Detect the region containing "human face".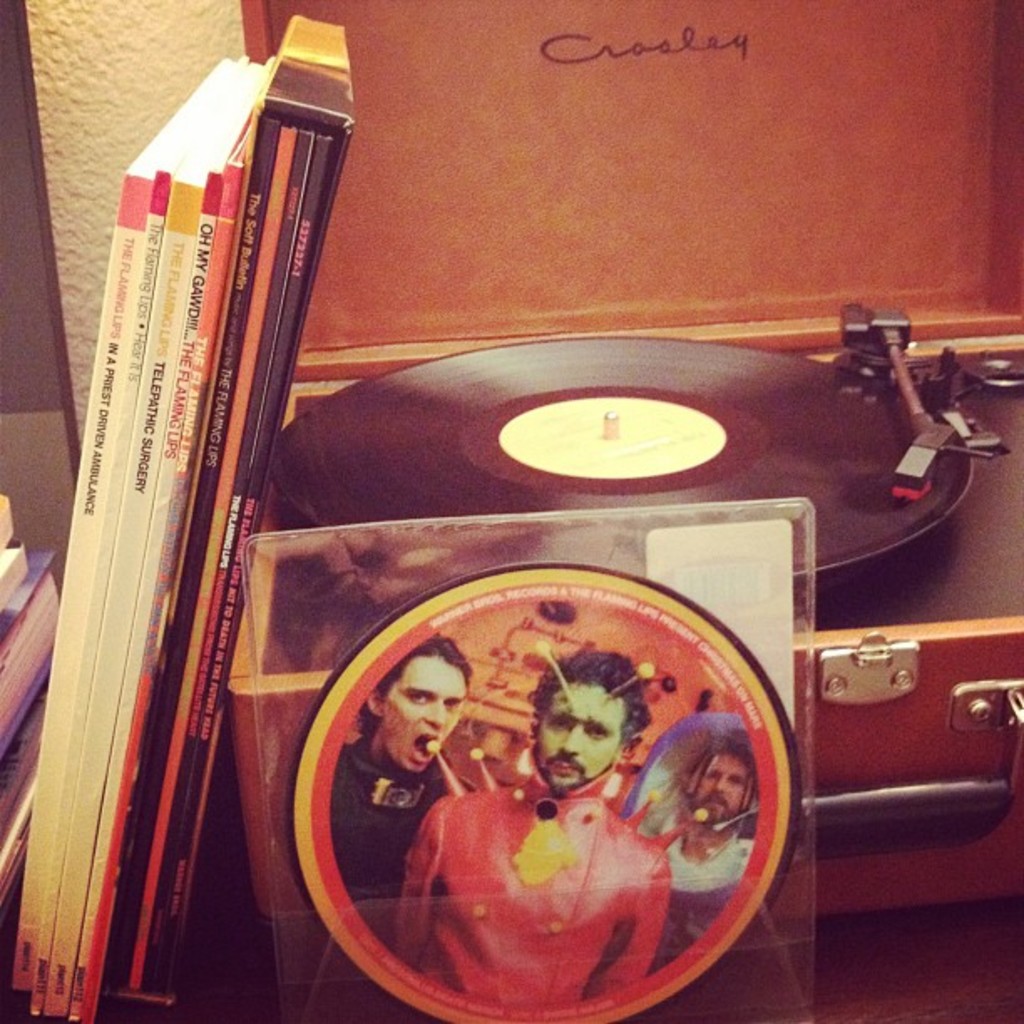
694 750 748 825.
